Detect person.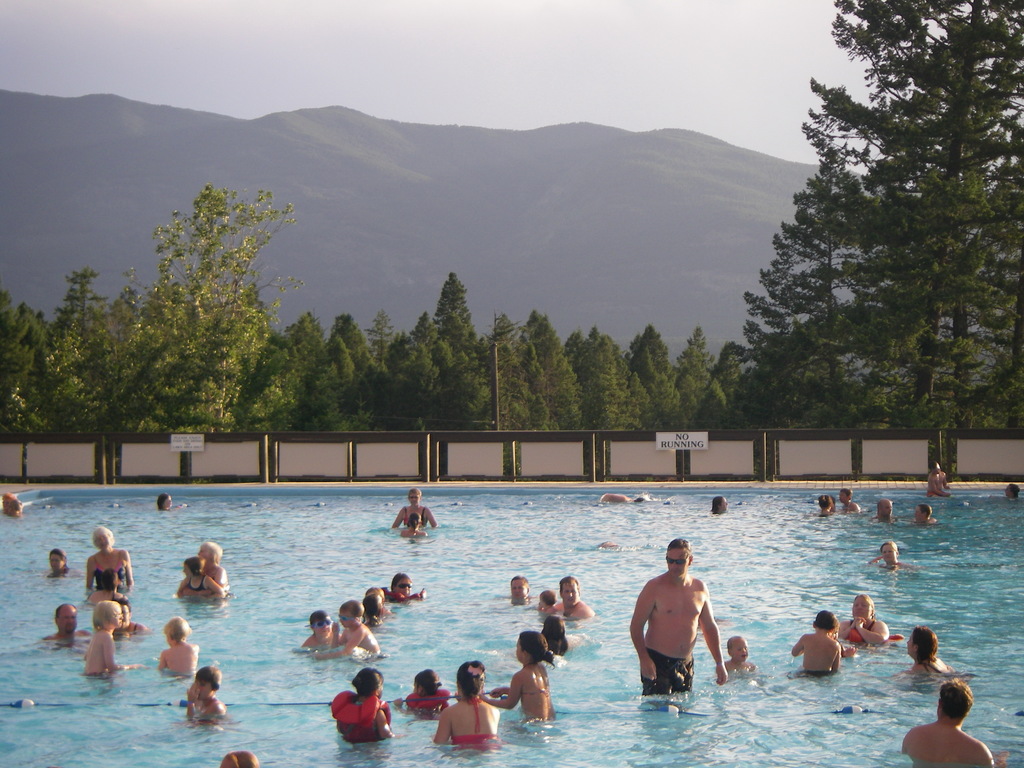
Detected at (636, 545, 723, 710).
